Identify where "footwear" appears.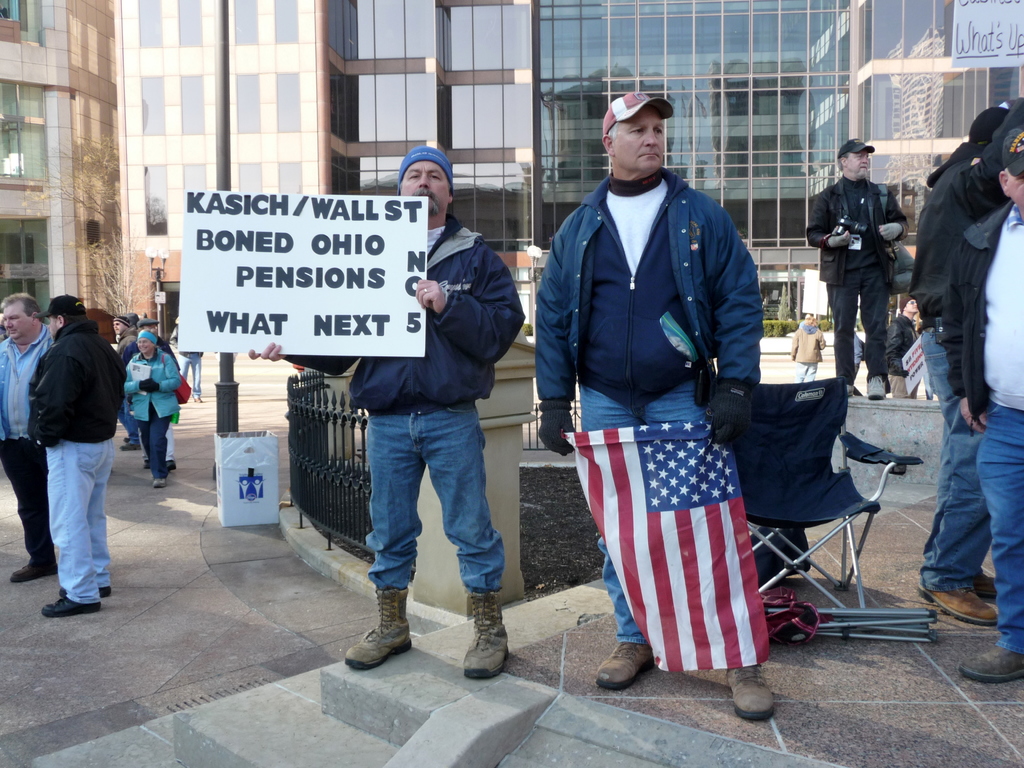
Appears at (595, 637, 653, 692).
